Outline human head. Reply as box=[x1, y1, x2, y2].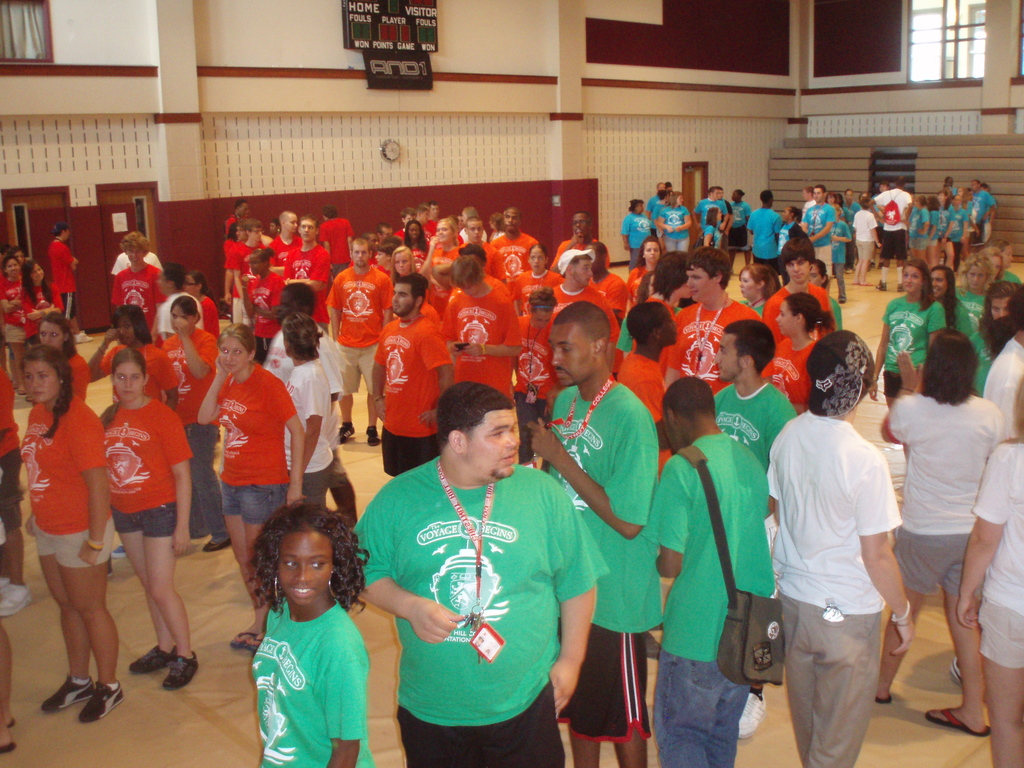
box=[955, 193, 966, 205].
